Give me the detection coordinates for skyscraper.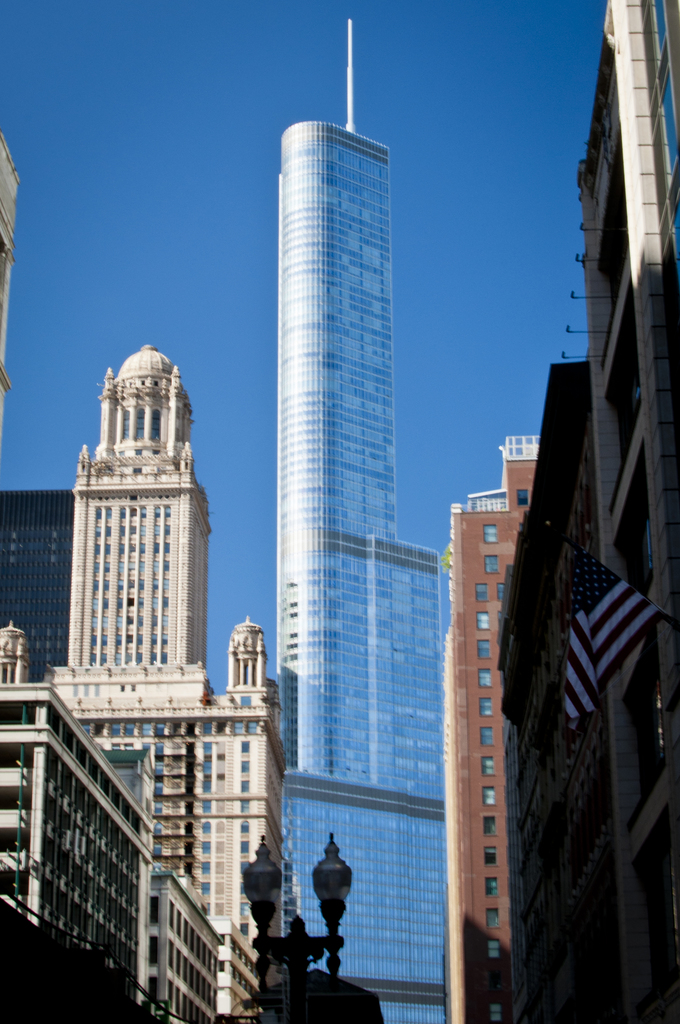
<bbox>277, 16, 448, 1023</bbox>.
